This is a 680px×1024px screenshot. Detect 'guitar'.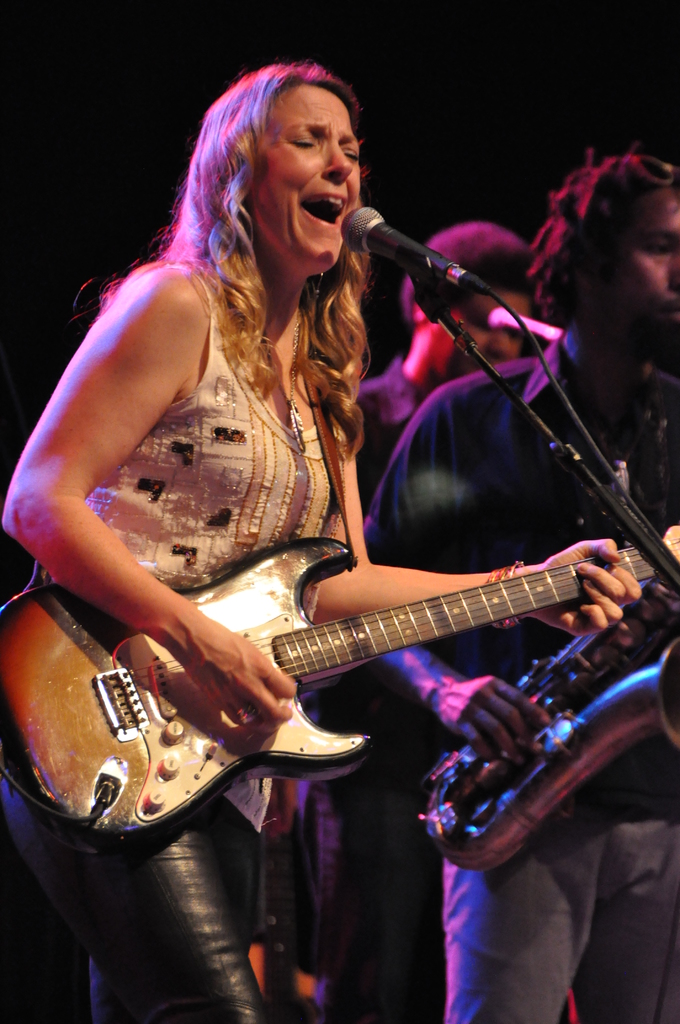
[x1=3, y1=502, x2=660, y2=858].
